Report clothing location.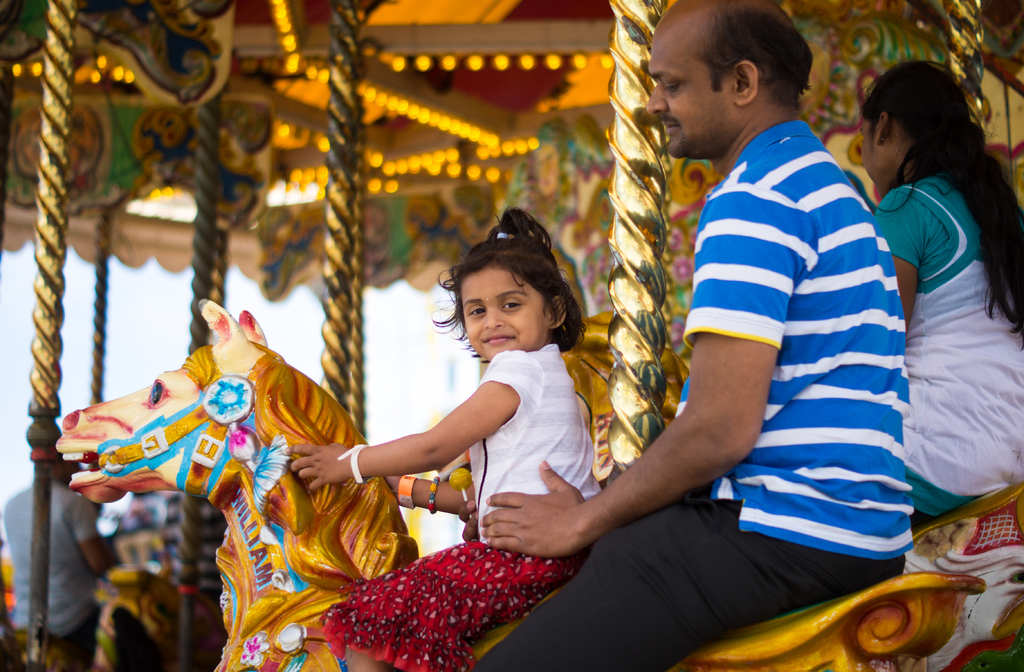
Report: x1=462, y1=117, x2=922, y2=671.
